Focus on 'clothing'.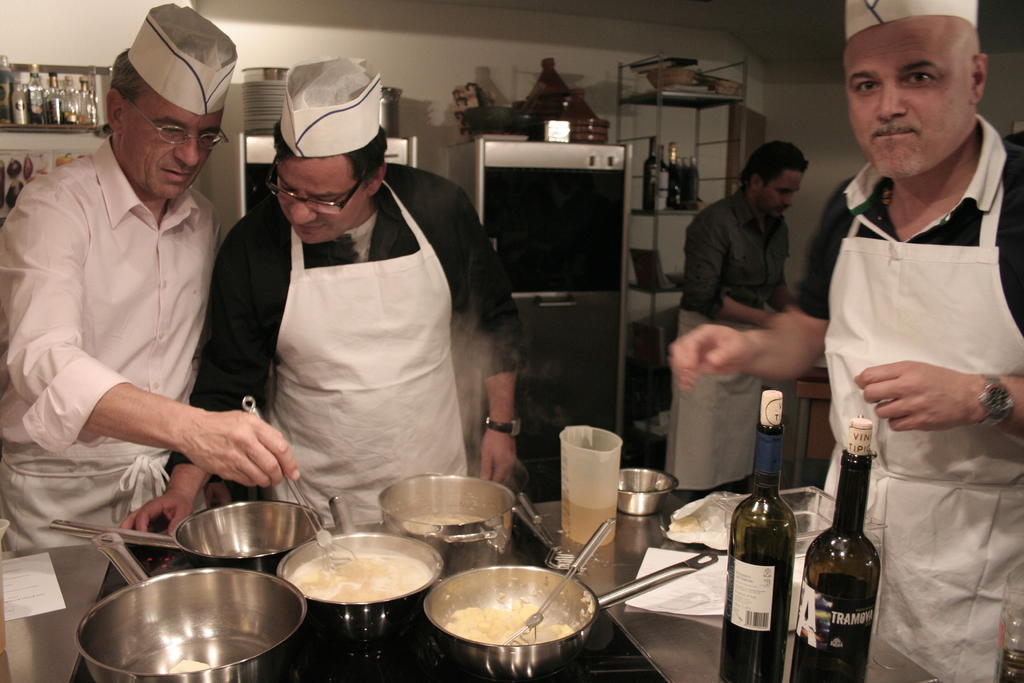
Focused at l=0, t=134, r=219, b=682.
